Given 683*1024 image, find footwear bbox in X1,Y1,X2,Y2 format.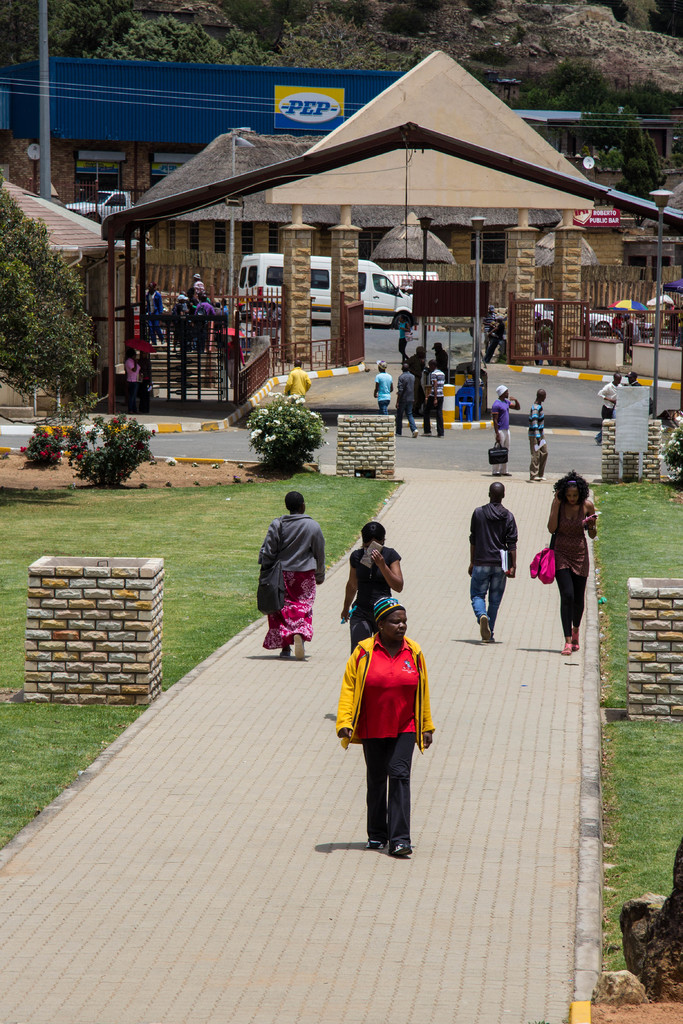
483,618,491,639.
